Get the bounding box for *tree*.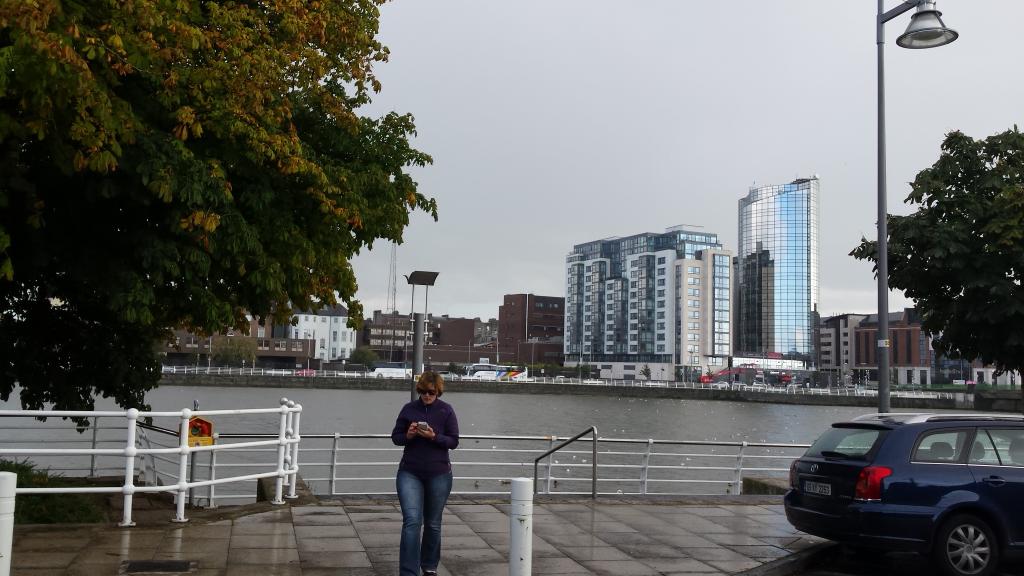
0, 0, 440, 435.
